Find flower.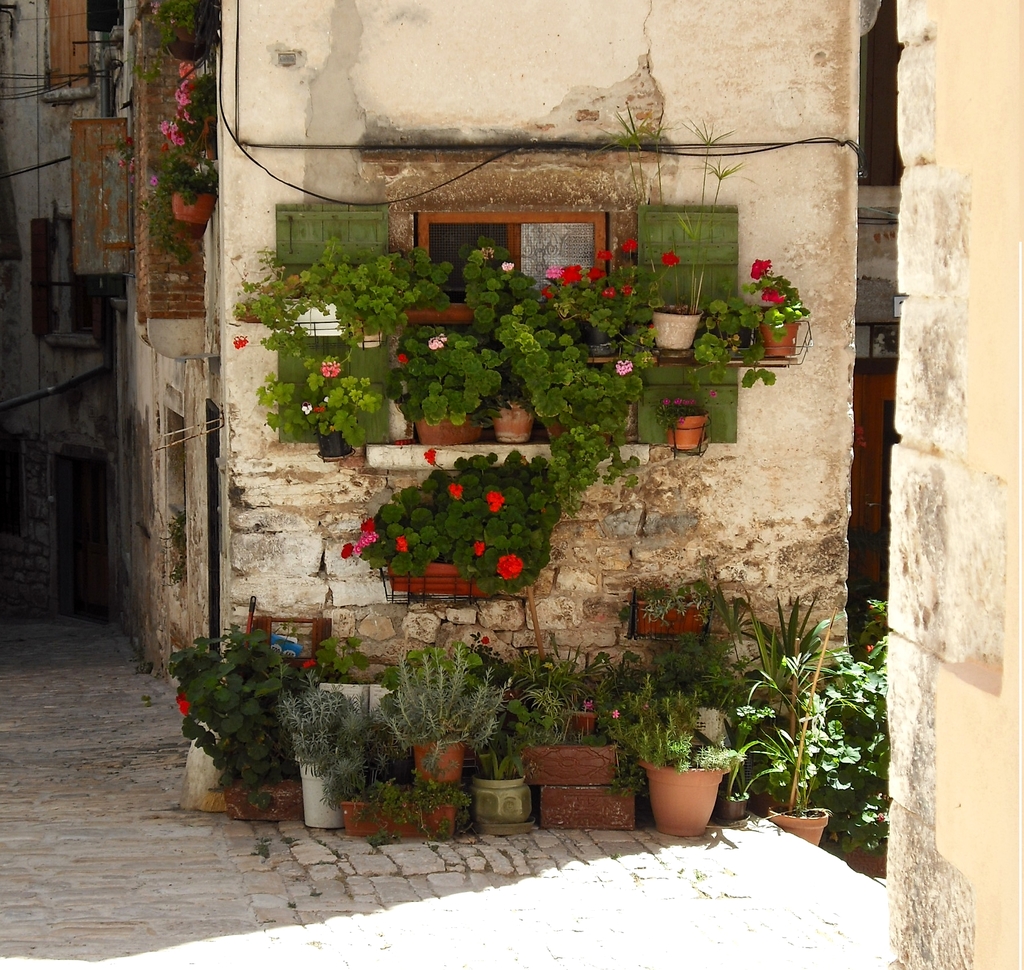
left=161, top=58, right=193, bottom=156.
